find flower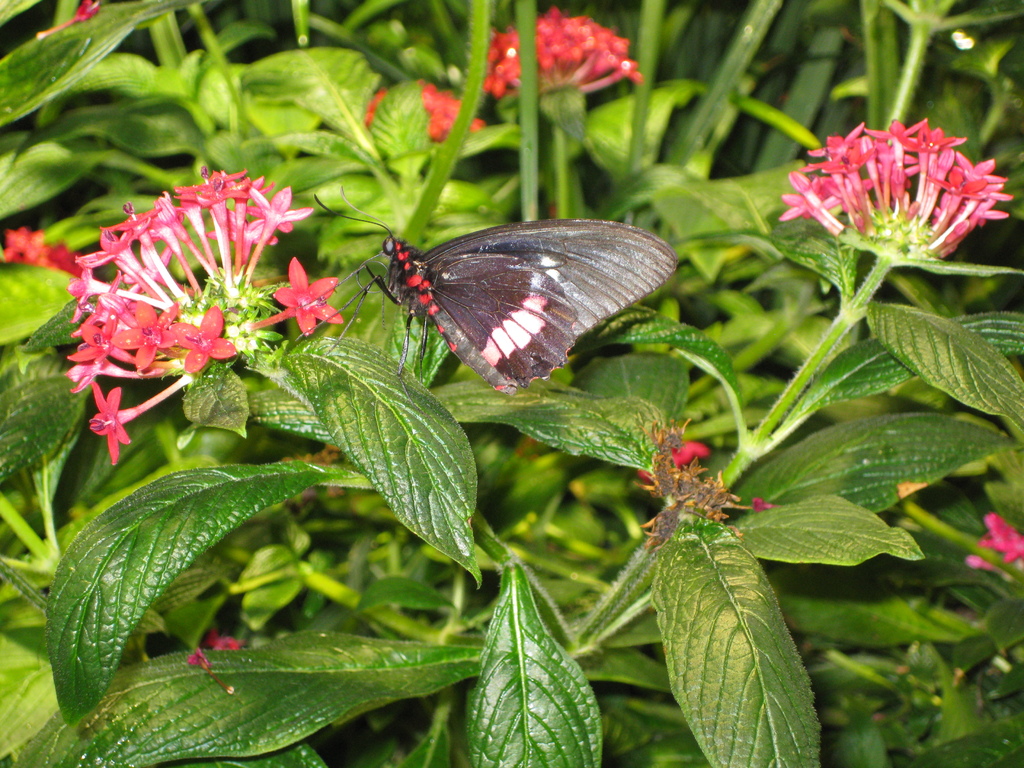
{"x1": 964, "y1": 504, "x2": 1023, "y2": 593}
